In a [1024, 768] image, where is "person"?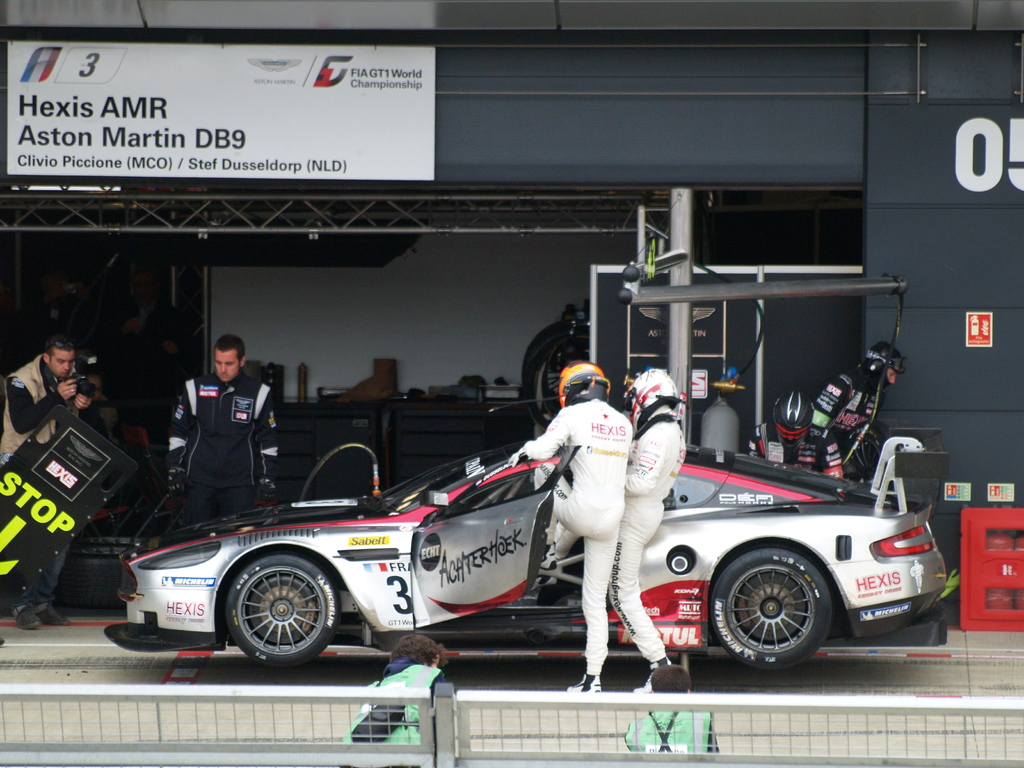
(left=162, top=331, right=281, bottom=520).
